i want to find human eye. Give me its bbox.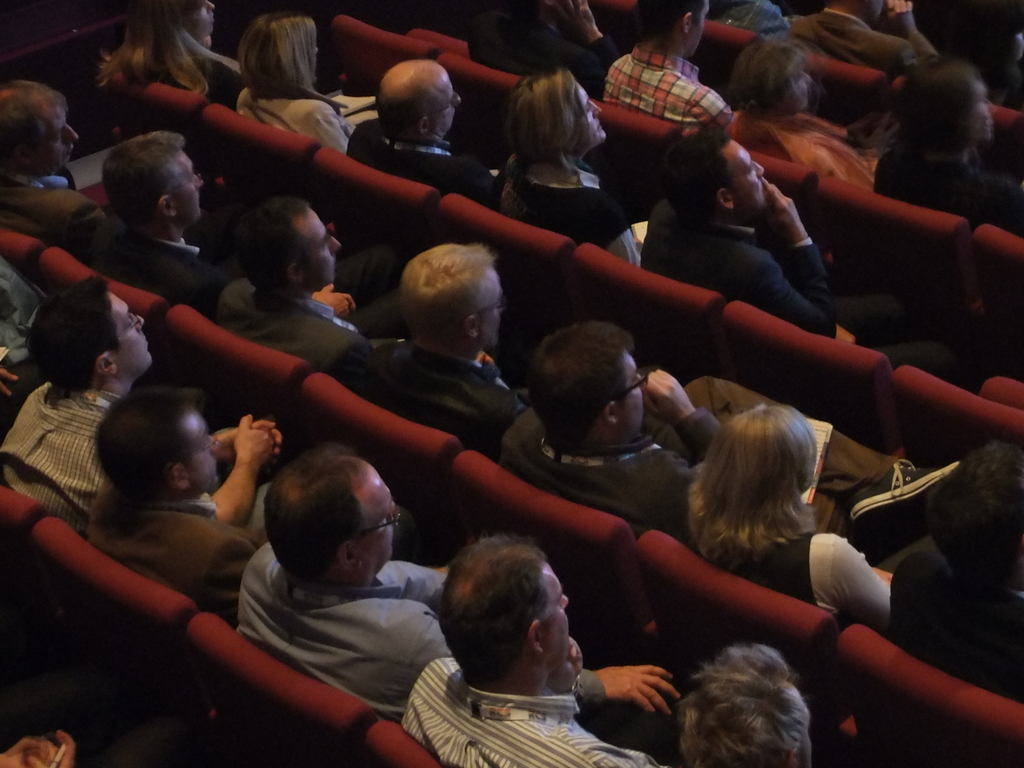
586 104 593 113.
